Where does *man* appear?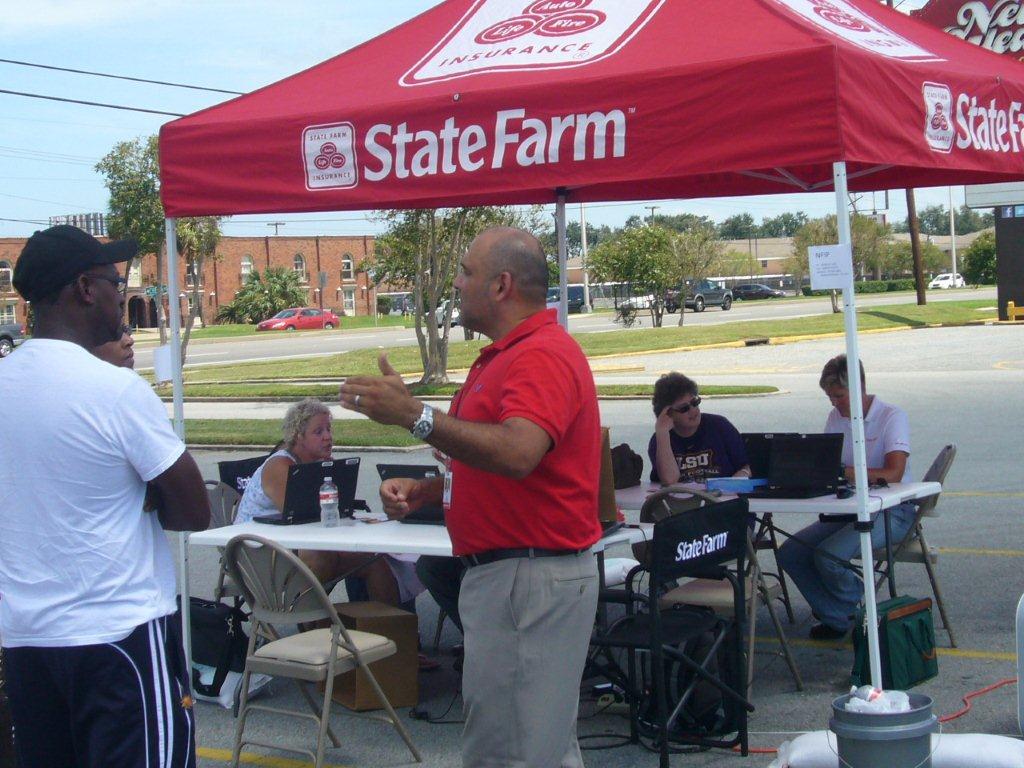
Appears at [0,219,209,767].
